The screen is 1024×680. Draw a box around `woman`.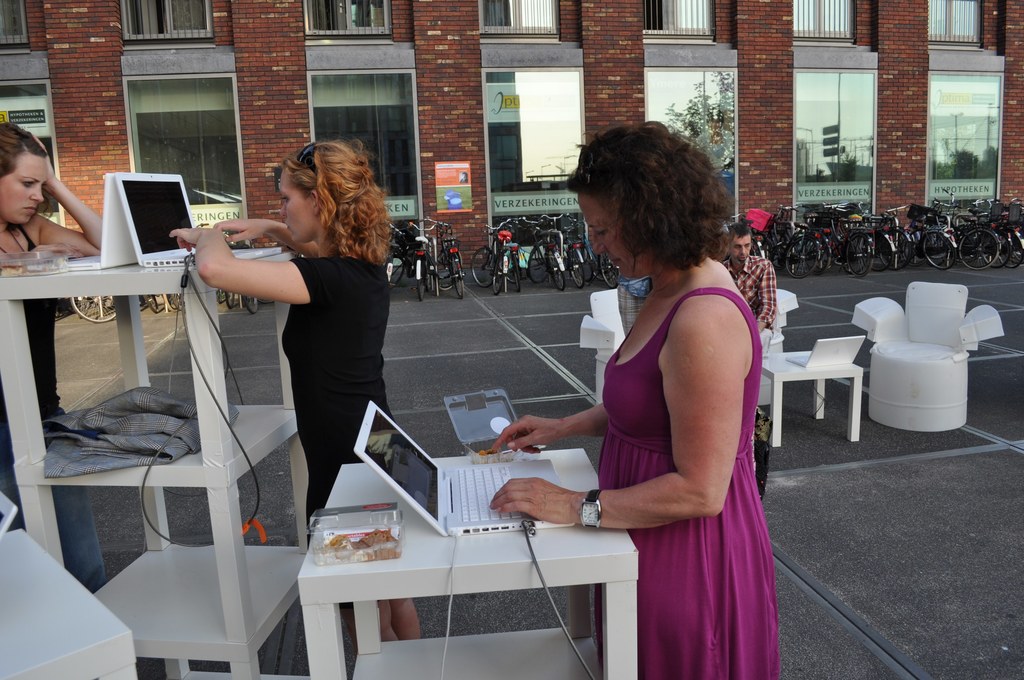
x1=563 y1=111 x2=790 y2=679.
